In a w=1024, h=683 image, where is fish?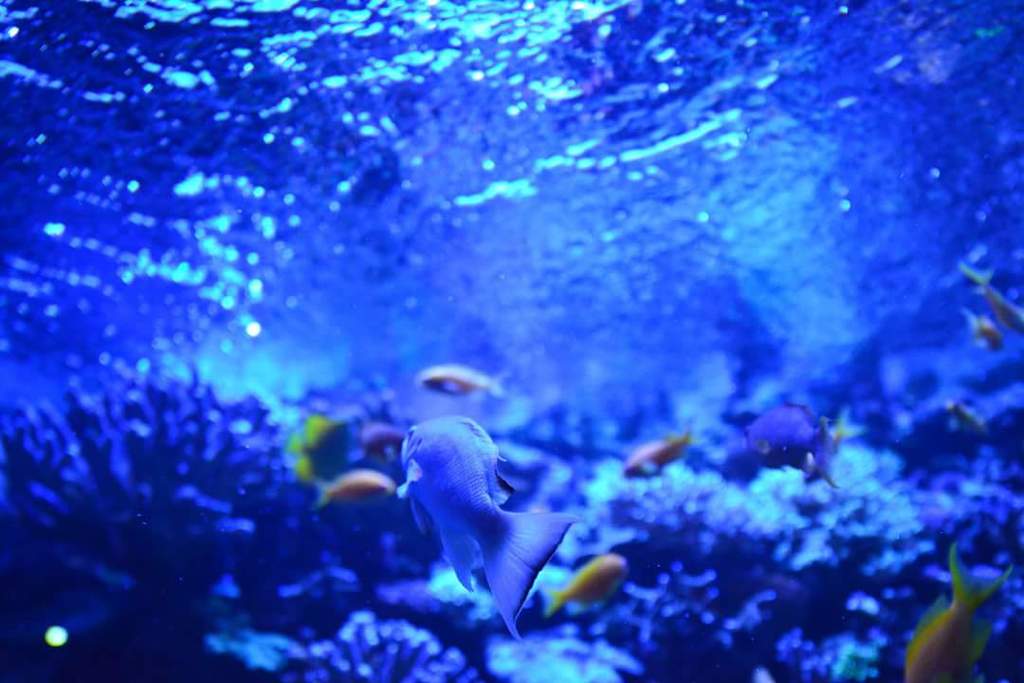
(394,414,594,640).
